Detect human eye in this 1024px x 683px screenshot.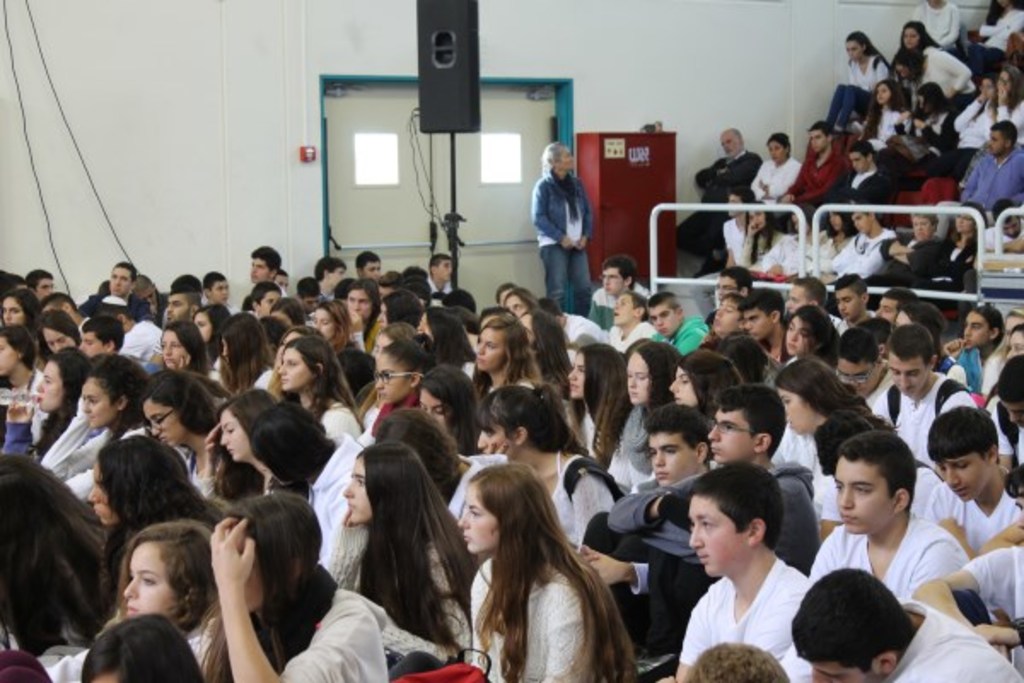
Detection: {"left": 852, "top": 483, "right": 870, "bottom": 500}.
